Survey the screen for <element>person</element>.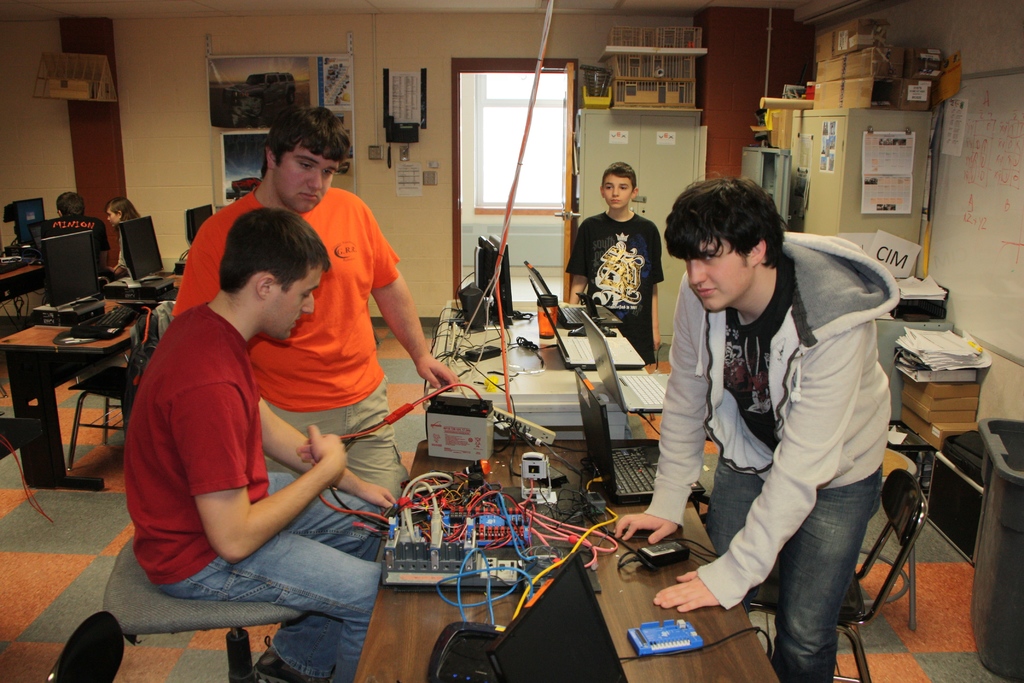
Survey found: [615,172,908,682].
